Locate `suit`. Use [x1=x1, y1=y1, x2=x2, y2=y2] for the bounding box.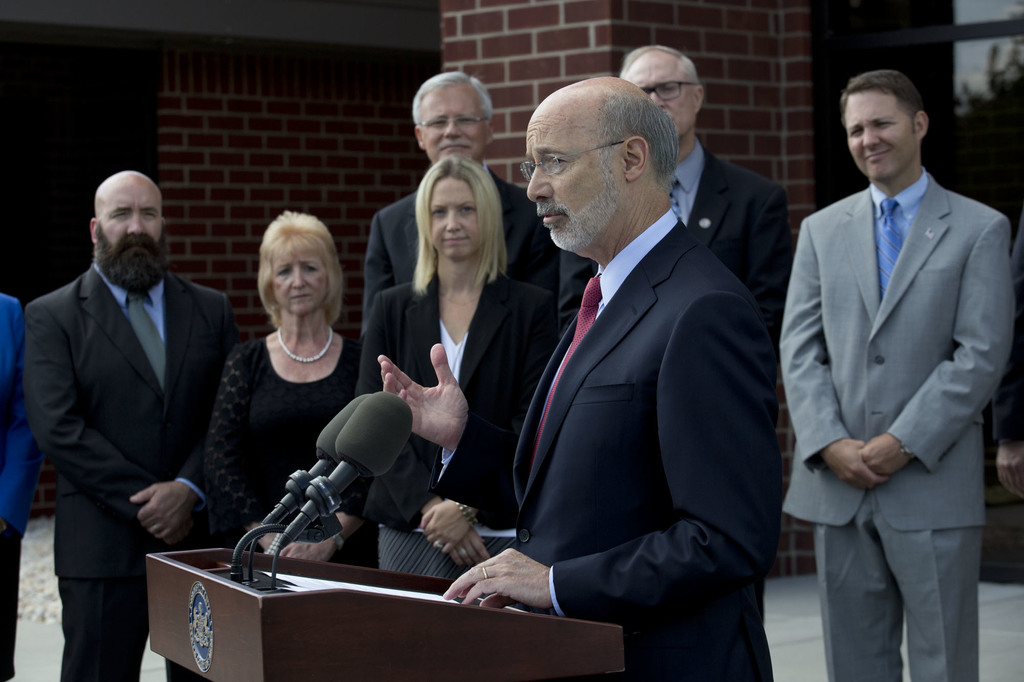
[x1=356, y1=159, x2=568, y2=336].
